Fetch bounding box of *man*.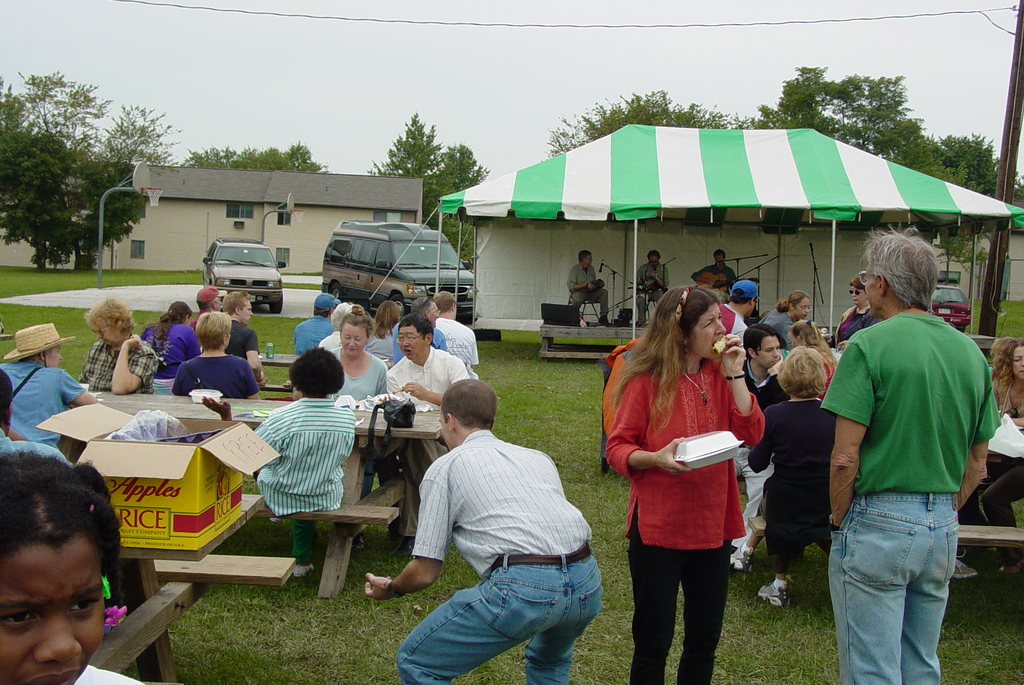
Bbox: 731, 323, 783, 551.
